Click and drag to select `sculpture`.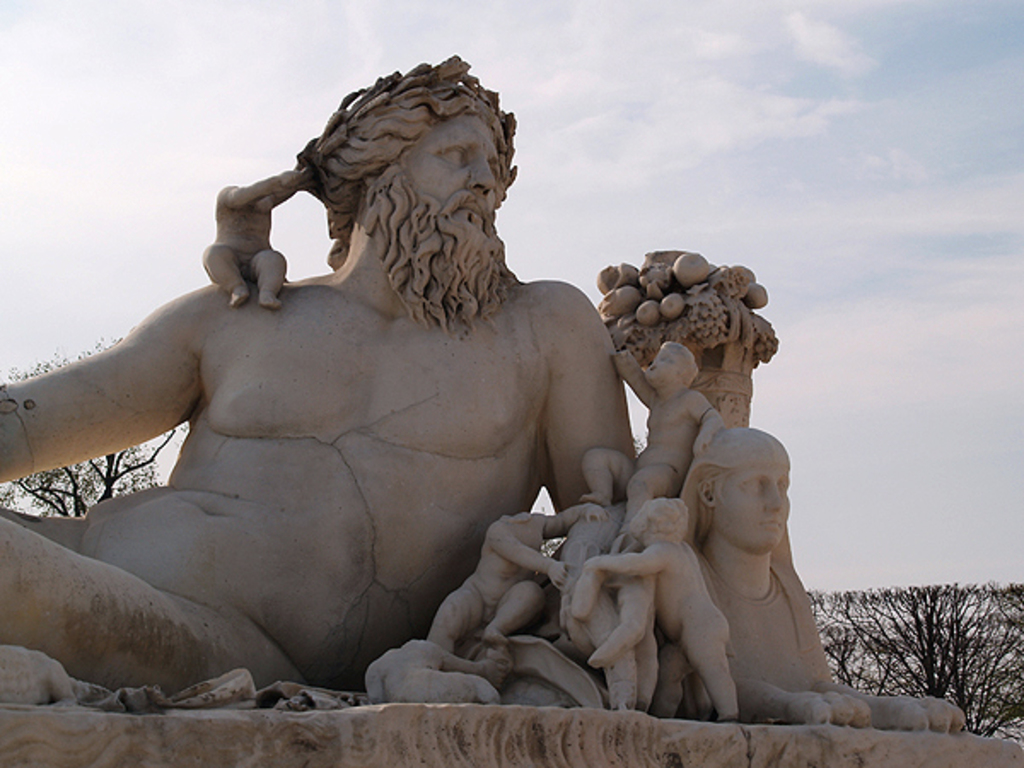
Selection: (3, 58, 969, 725).
